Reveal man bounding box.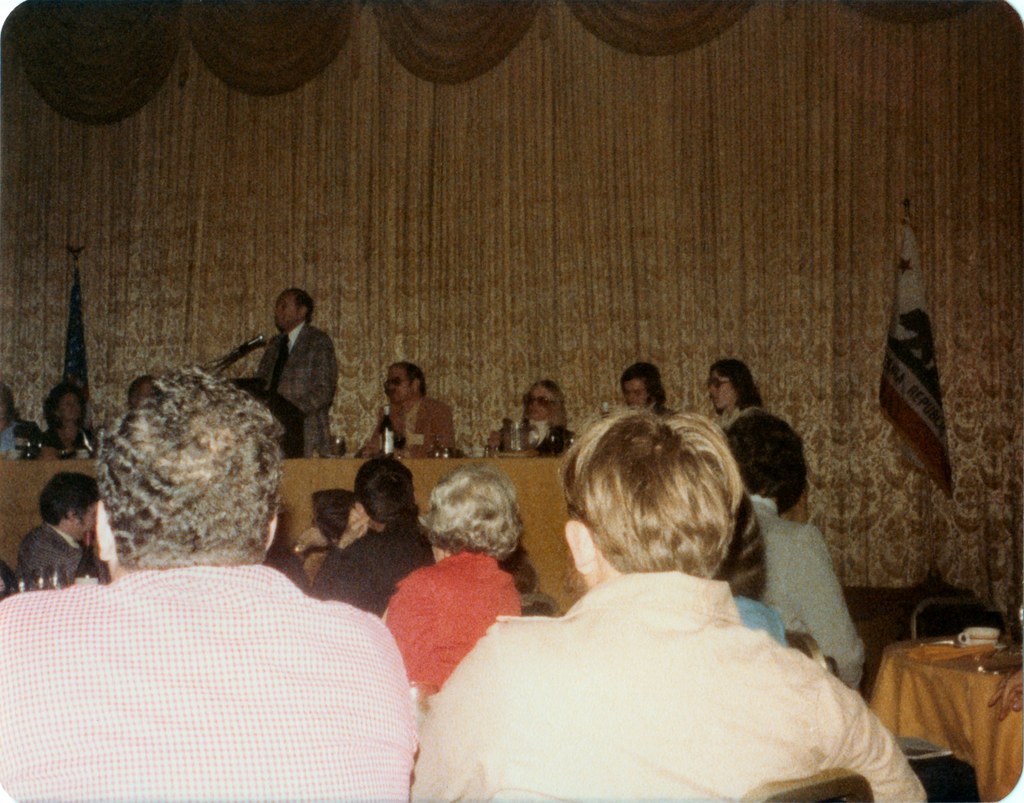
Revealed: <bbox>408, 407, 929, 802</bbox>.
